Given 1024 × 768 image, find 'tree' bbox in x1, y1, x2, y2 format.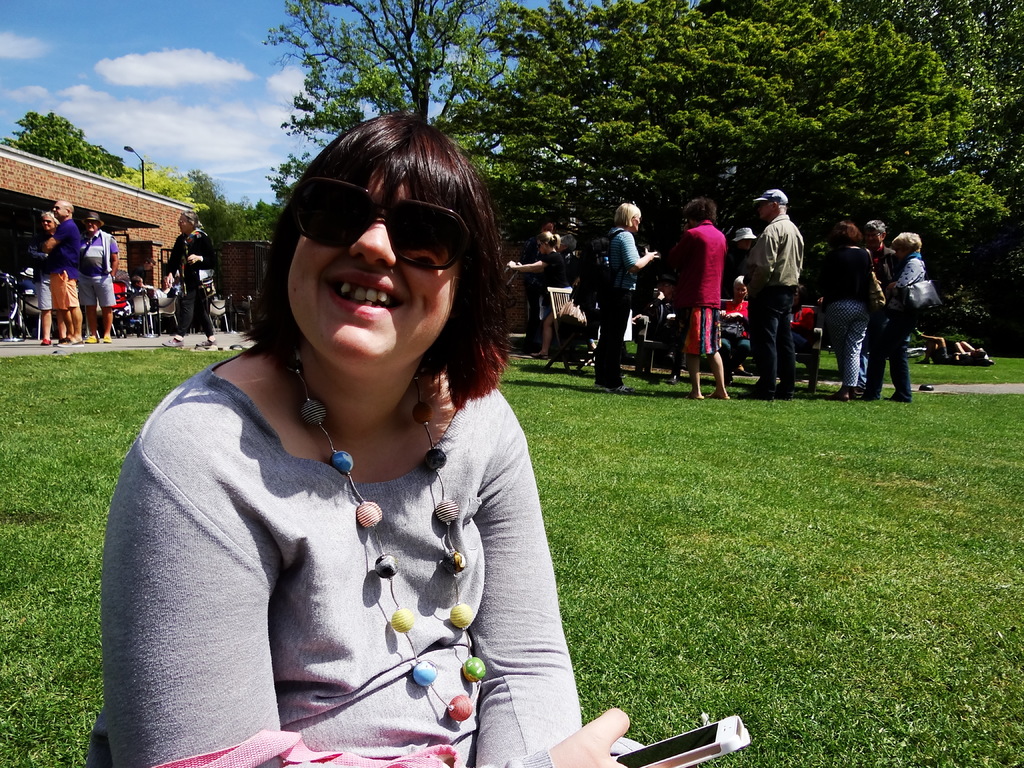
188, 171, 243, 240.
